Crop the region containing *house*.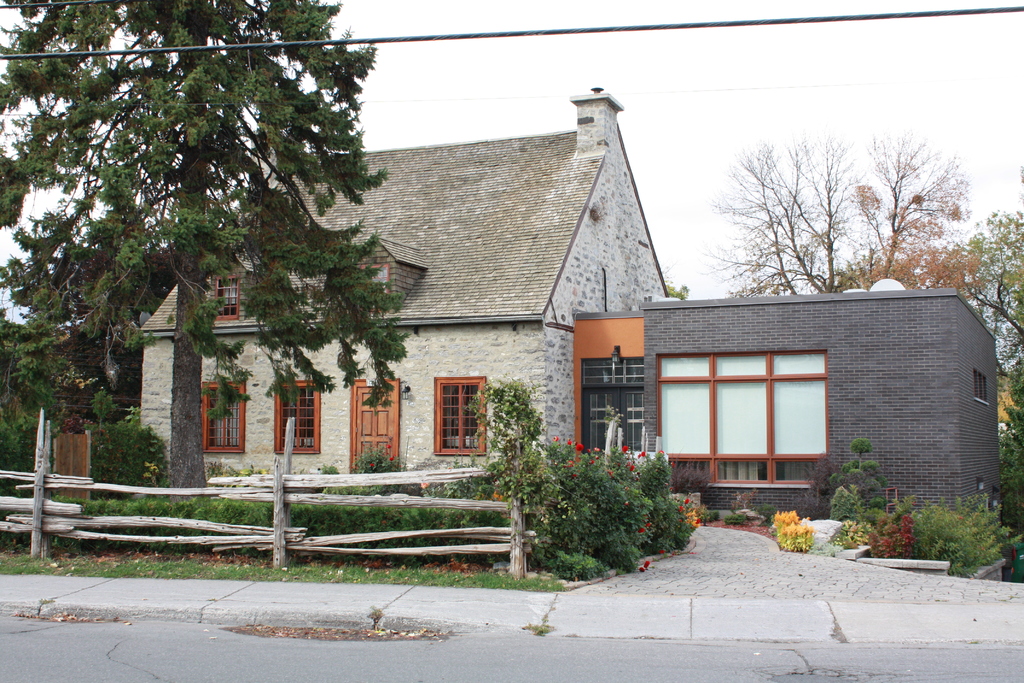
Crop region: left=568, top=295, right=996, bottom=550.
